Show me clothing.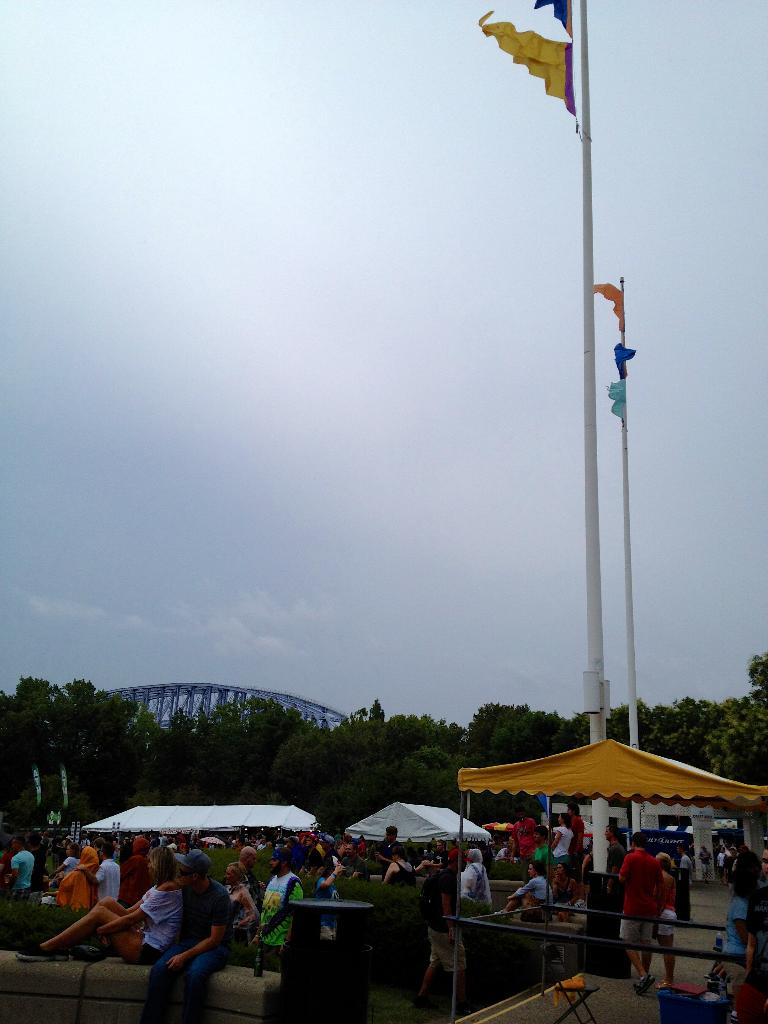
clothing is here: box=[81, 836, 92, 850].
